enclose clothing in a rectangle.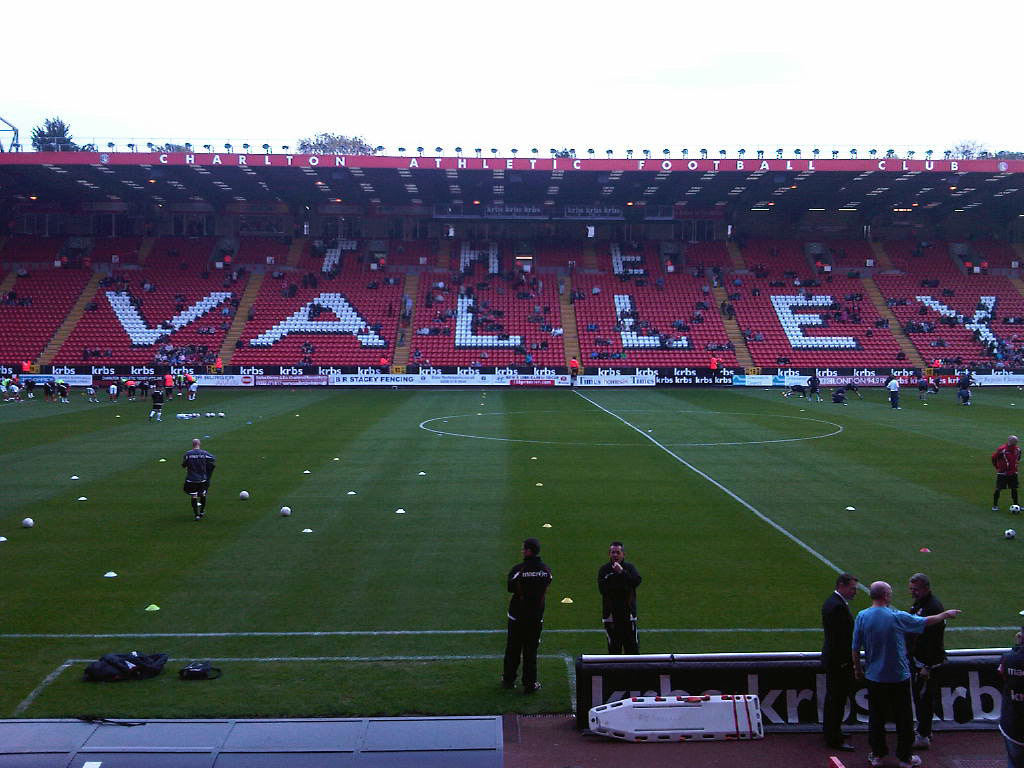
<box>188,385,197,398</box>.
